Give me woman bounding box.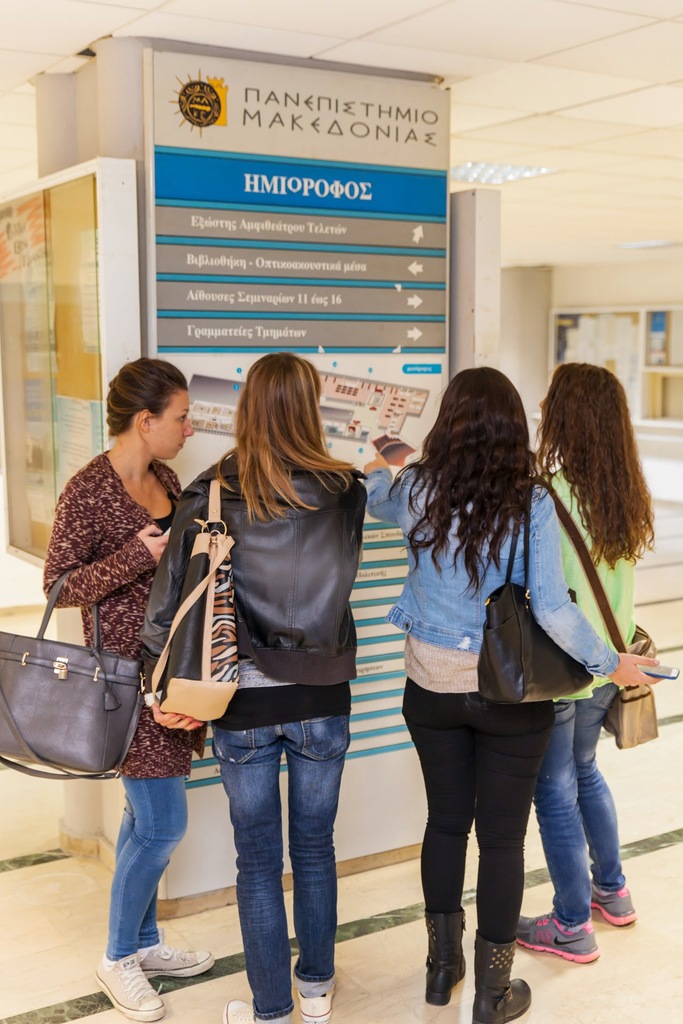
(x1=41, y1=358, x2=204, y2=1019).
